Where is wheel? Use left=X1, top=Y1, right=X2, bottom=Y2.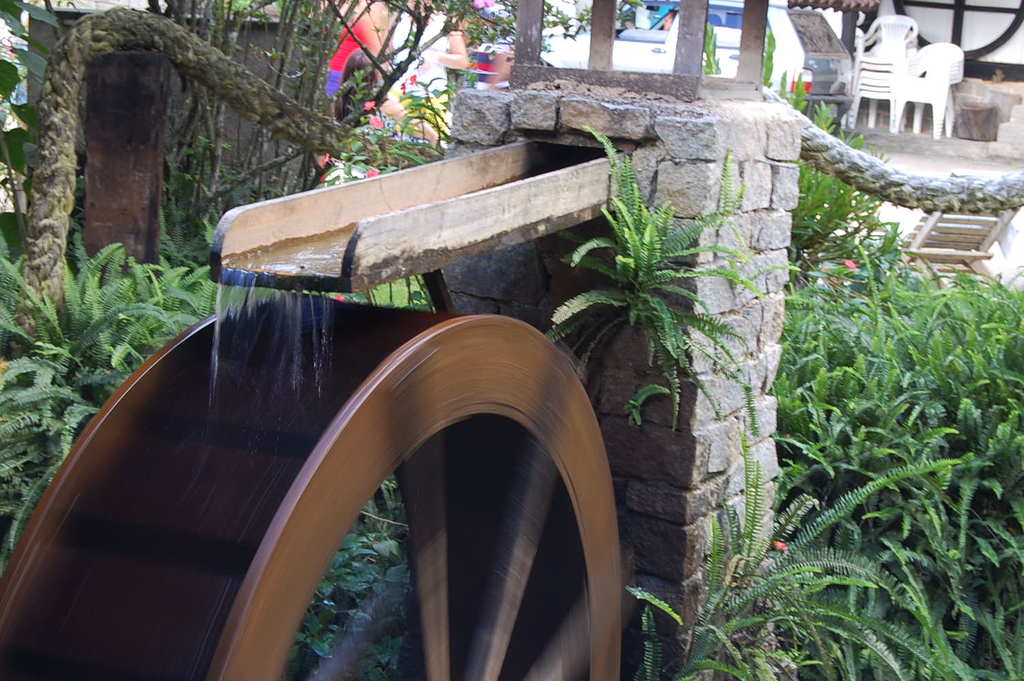
left=209, top=309, right=624, bottom=680.
